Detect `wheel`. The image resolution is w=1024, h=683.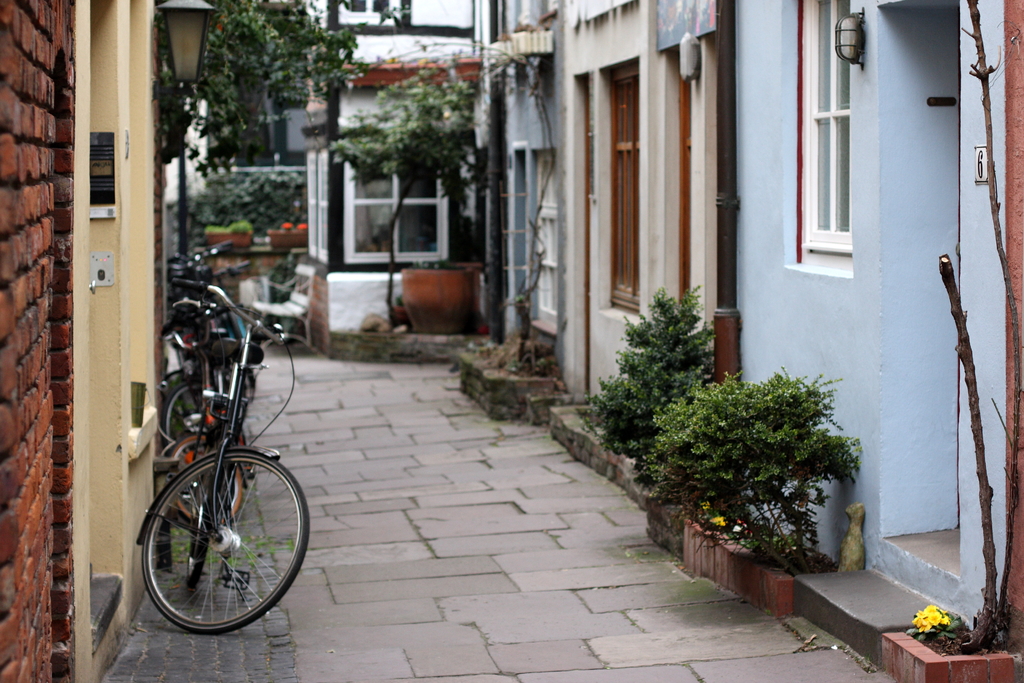
[139,448,309,635].
